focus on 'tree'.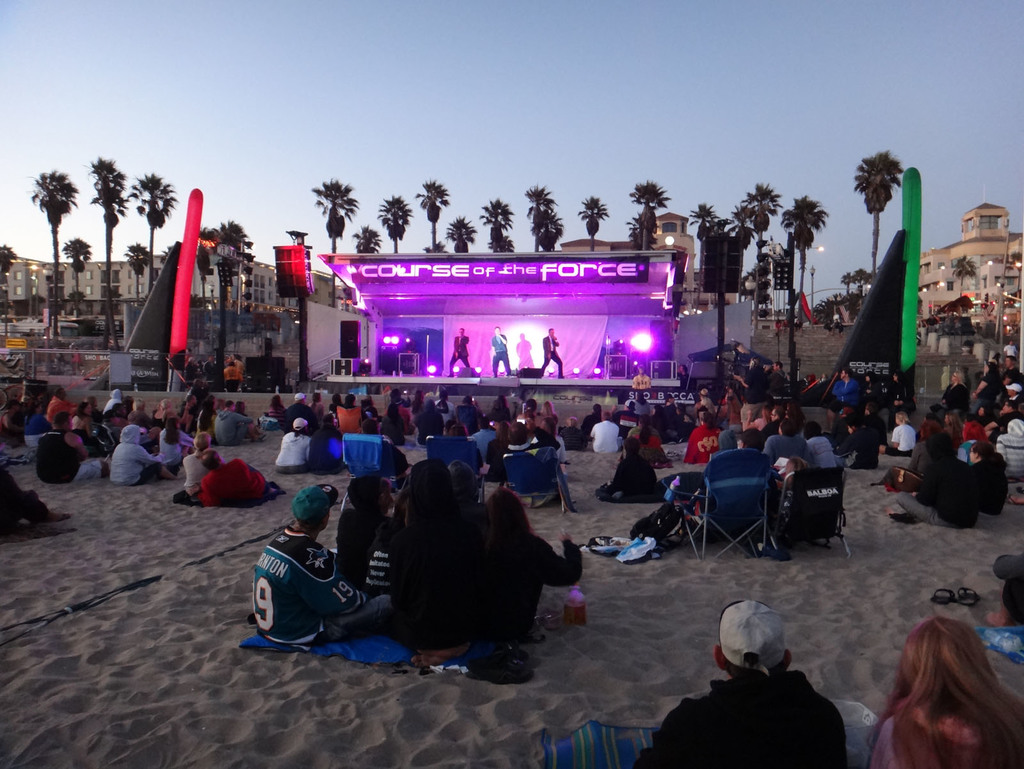
Focused at (left=577, top=196, right=613, bottom=252).
